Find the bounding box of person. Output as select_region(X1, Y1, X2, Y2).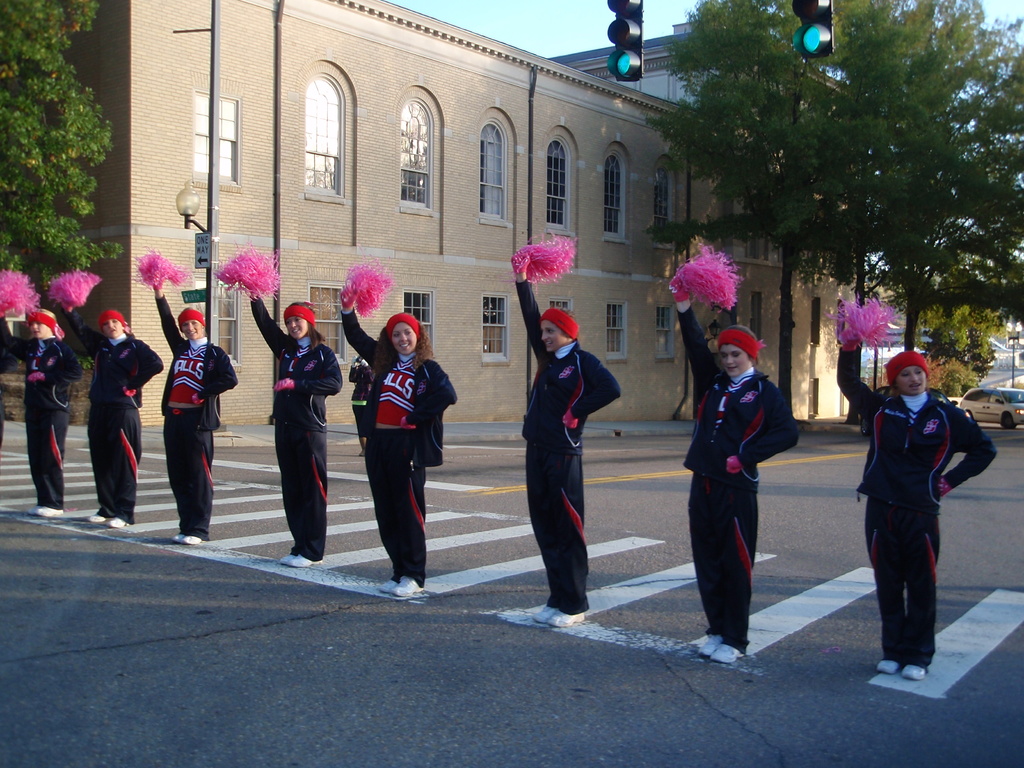
select_region(0, 305, 80, 529).
